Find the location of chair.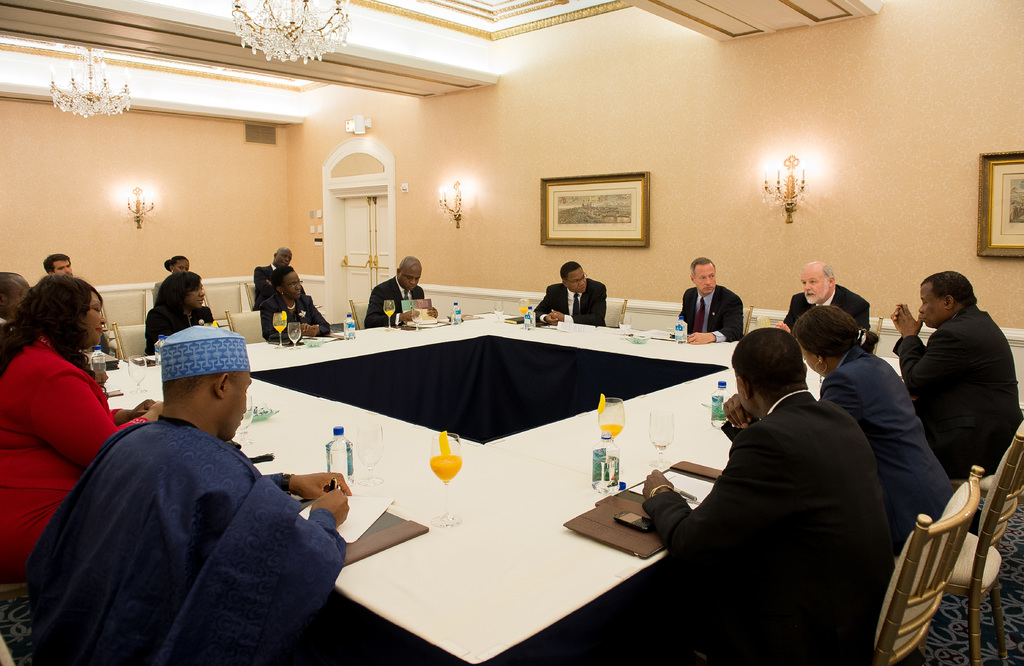
Location: box=[605, 301, 630, 326].
